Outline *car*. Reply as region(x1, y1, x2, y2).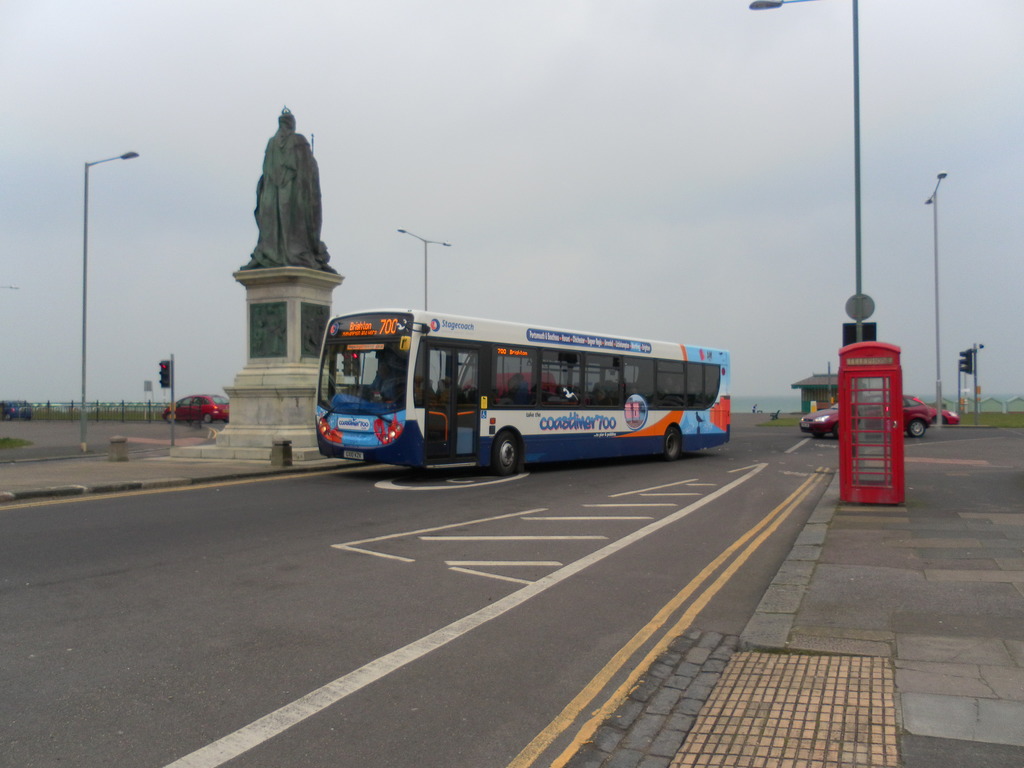
region(0, 395, 30, 417).
